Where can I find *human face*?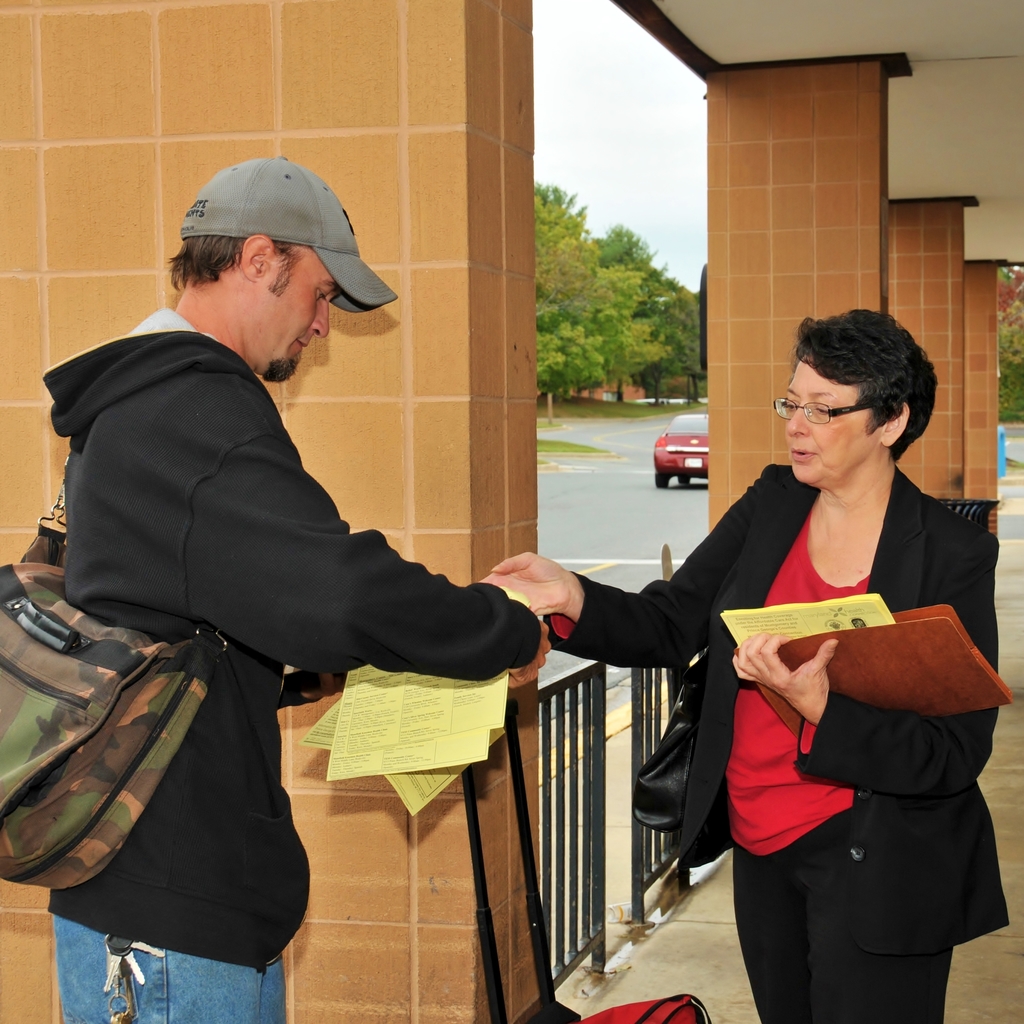
You can find it at [784,351,882,484].
